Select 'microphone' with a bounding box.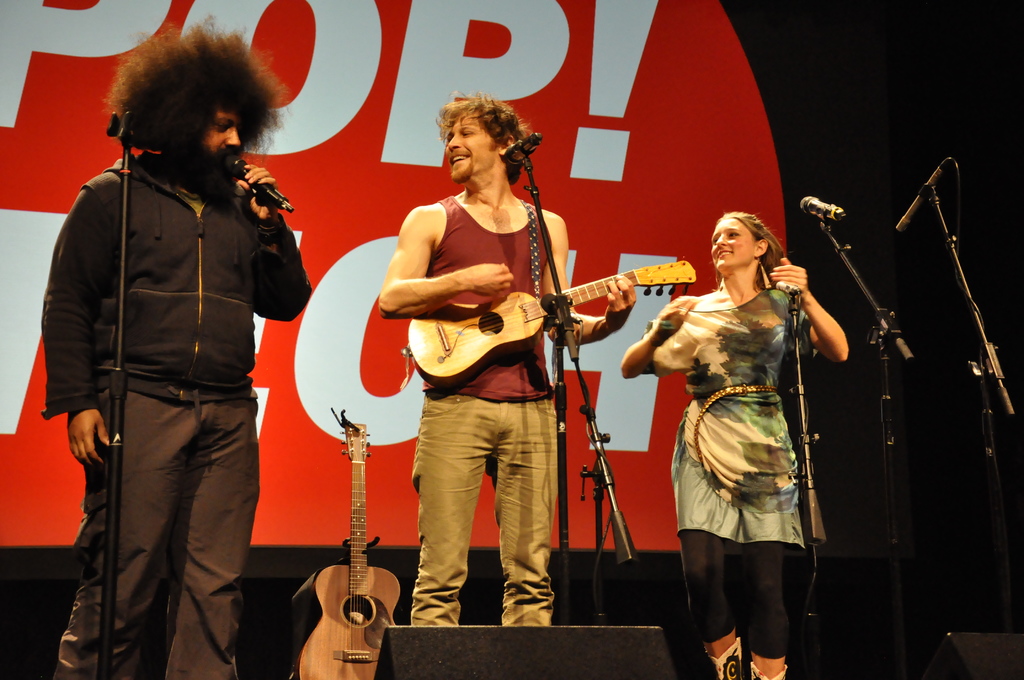
region(205, 138, 284, 217).
